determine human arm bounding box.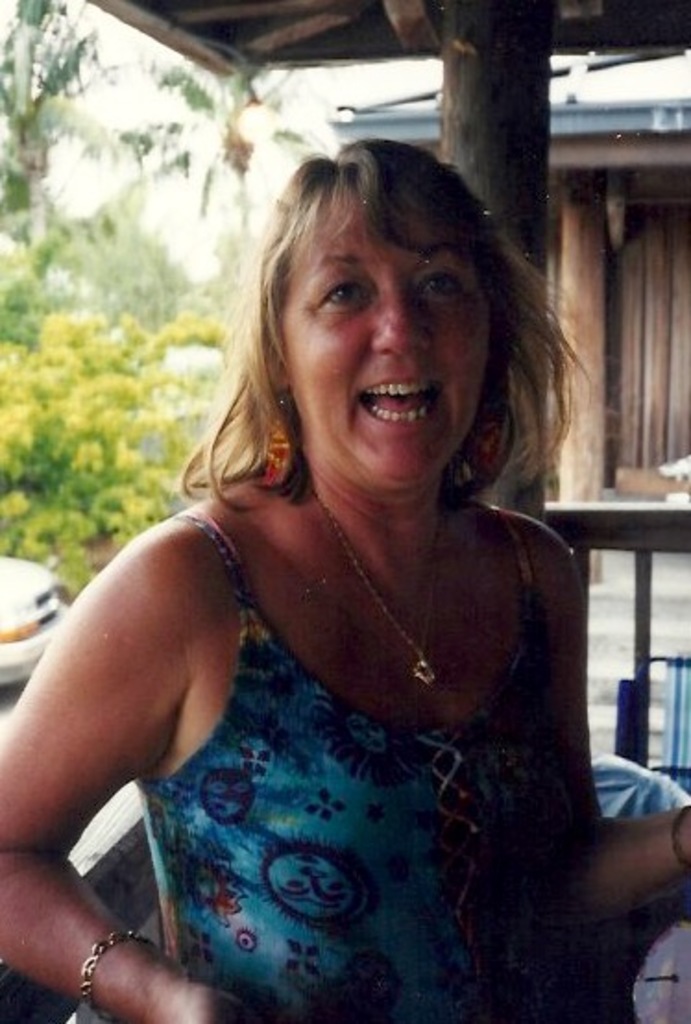
Determined: crop(24, 532, 249, 998).
